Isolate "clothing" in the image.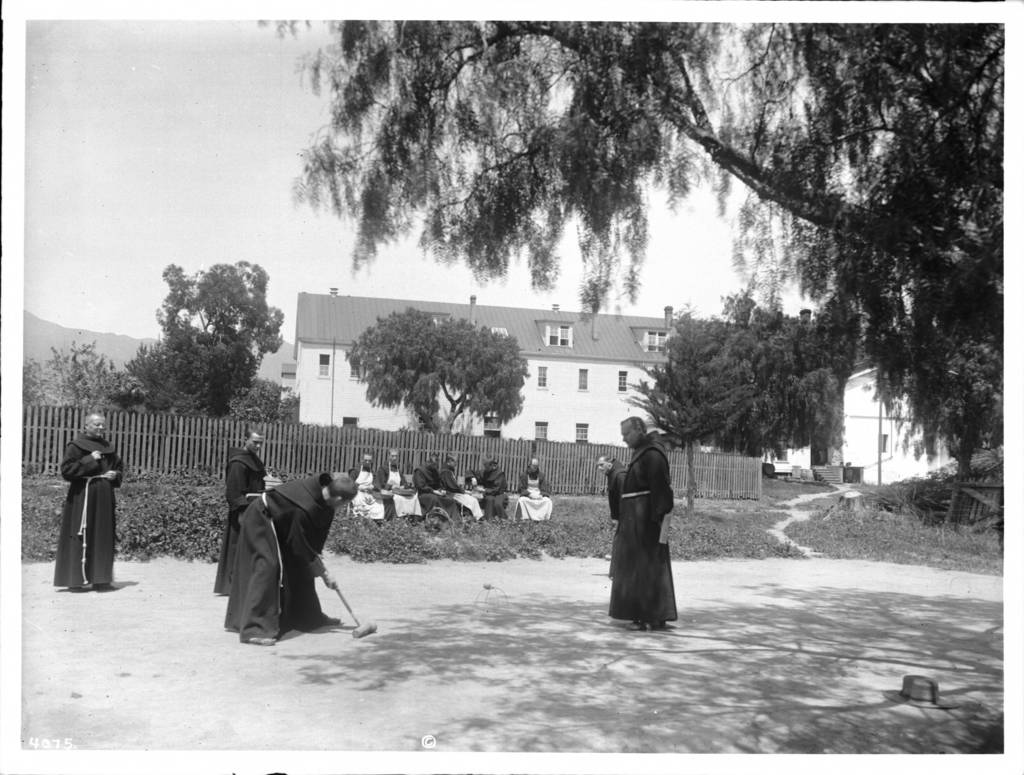
Isolated region: bbox=[344, 466, 383, 518].
